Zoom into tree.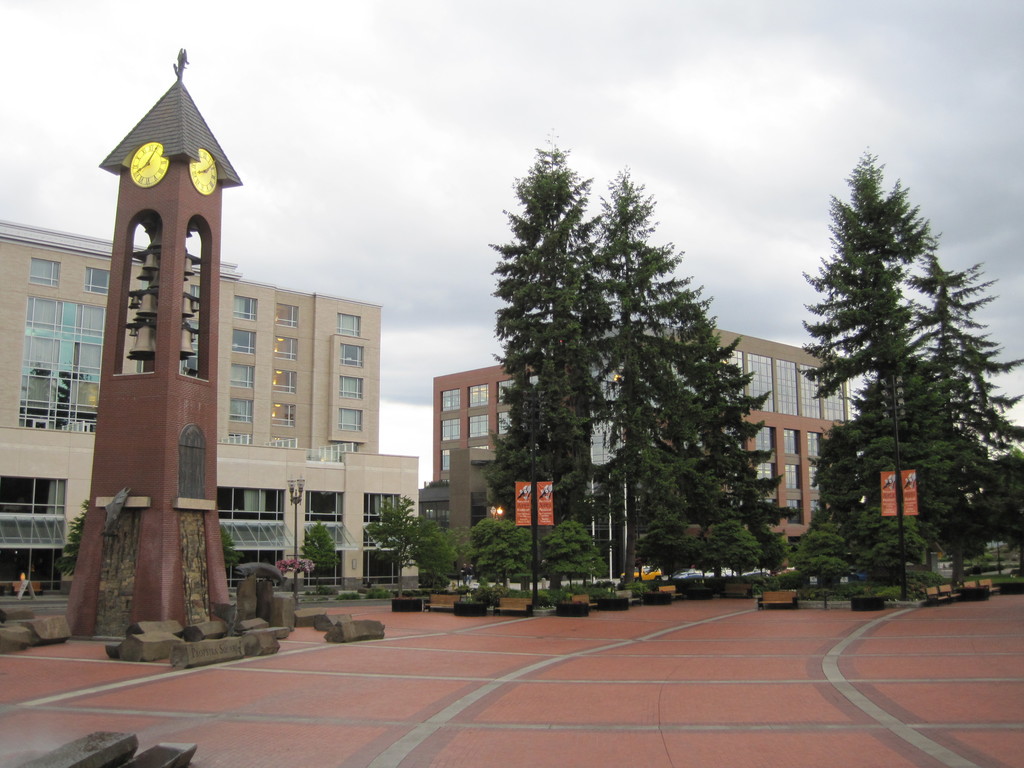
Zoom target: bbox=(302, 523, 339, 597).
